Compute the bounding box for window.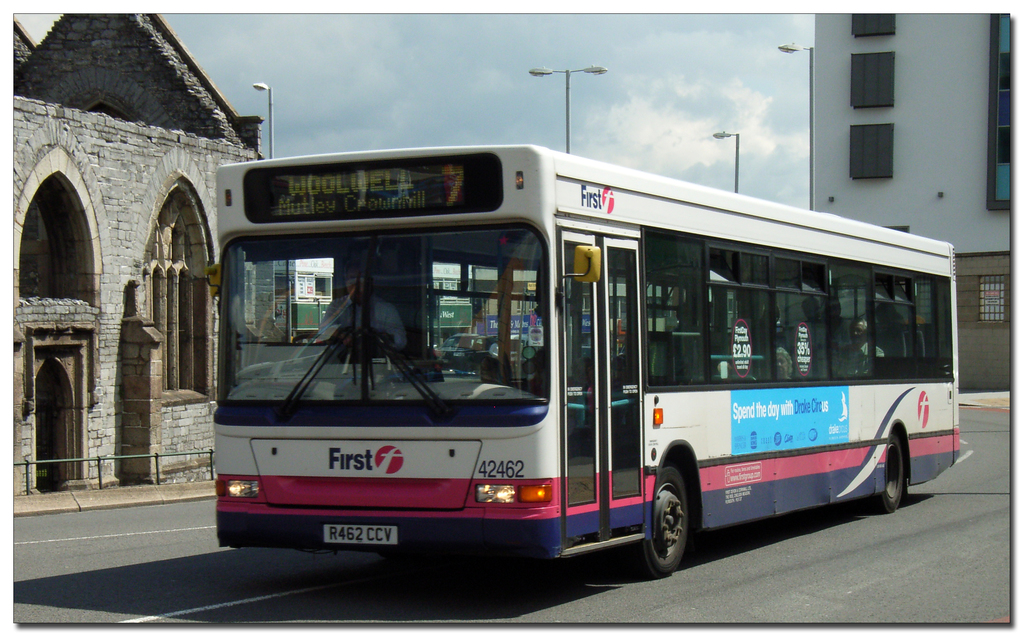
left=848, top=9, right=897, bottom=34.
